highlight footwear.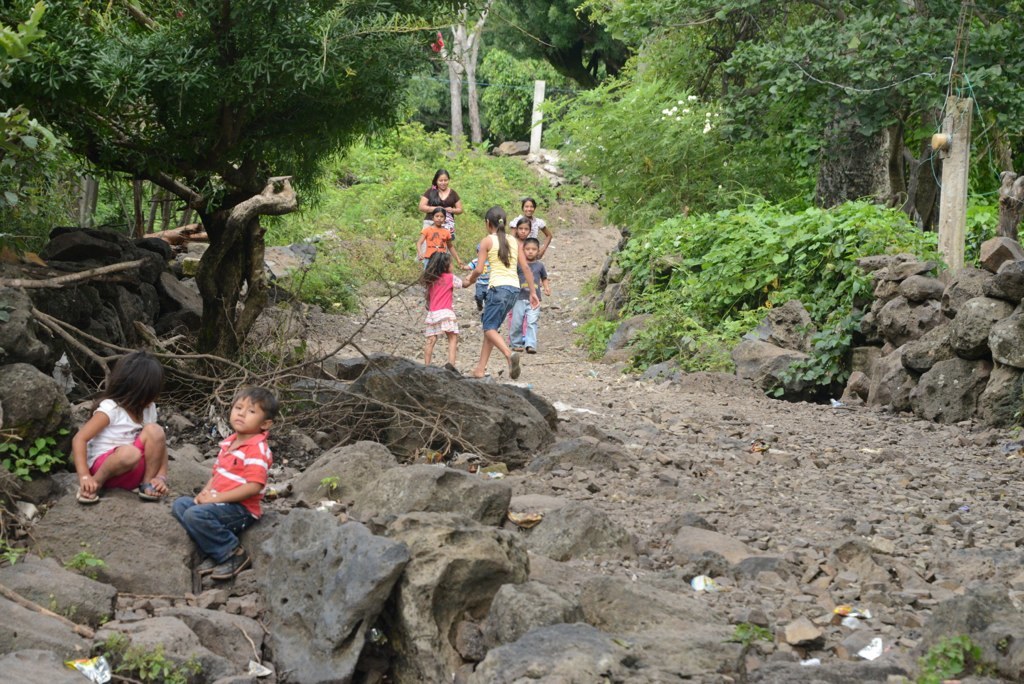
Highlighted region: (x1=140, y1=484, x2=159, y2=502).
